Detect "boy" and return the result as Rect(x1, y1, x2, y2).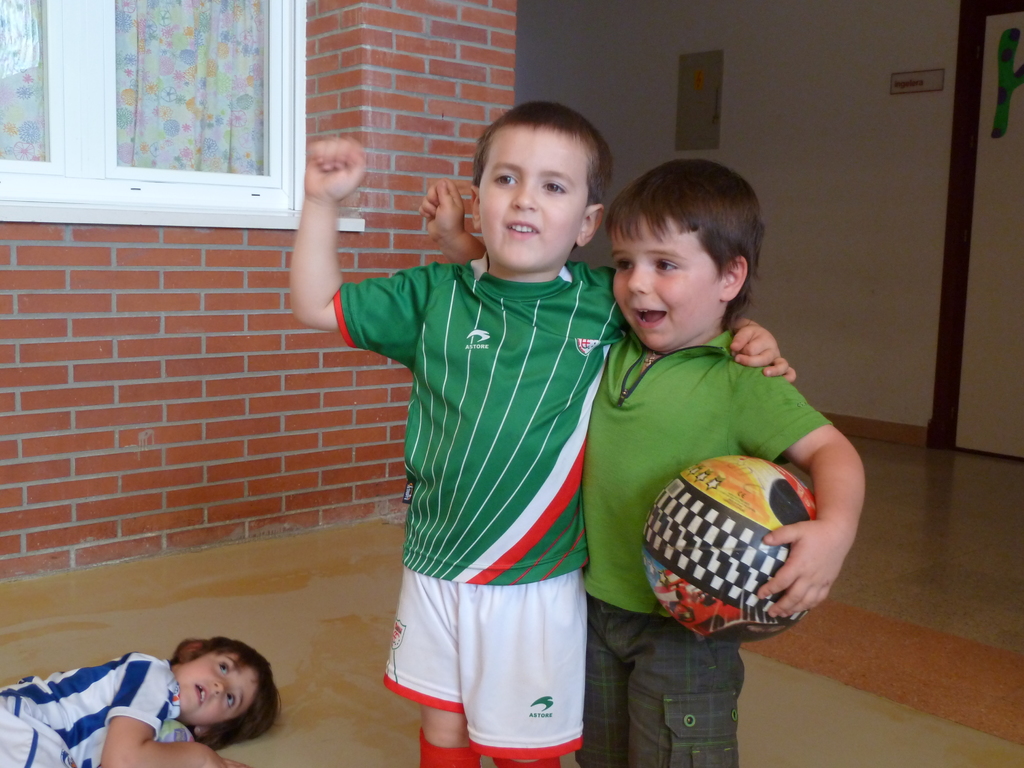
Rect(287, 101, 796, 767).
